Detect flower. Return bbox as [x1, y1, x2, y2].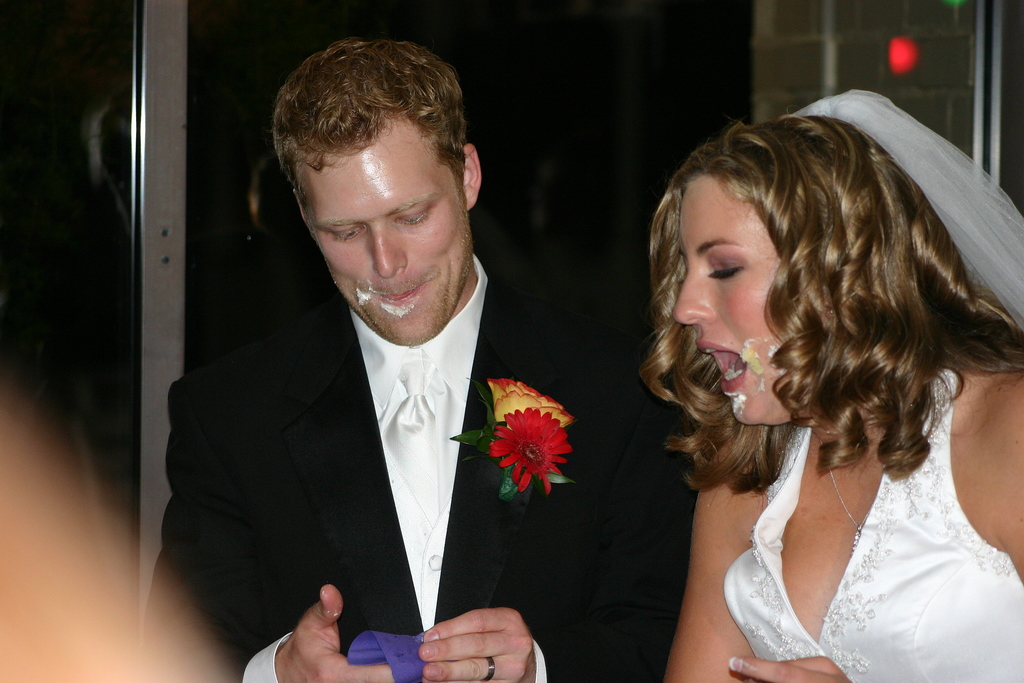
[490, 406, 575, 496].
